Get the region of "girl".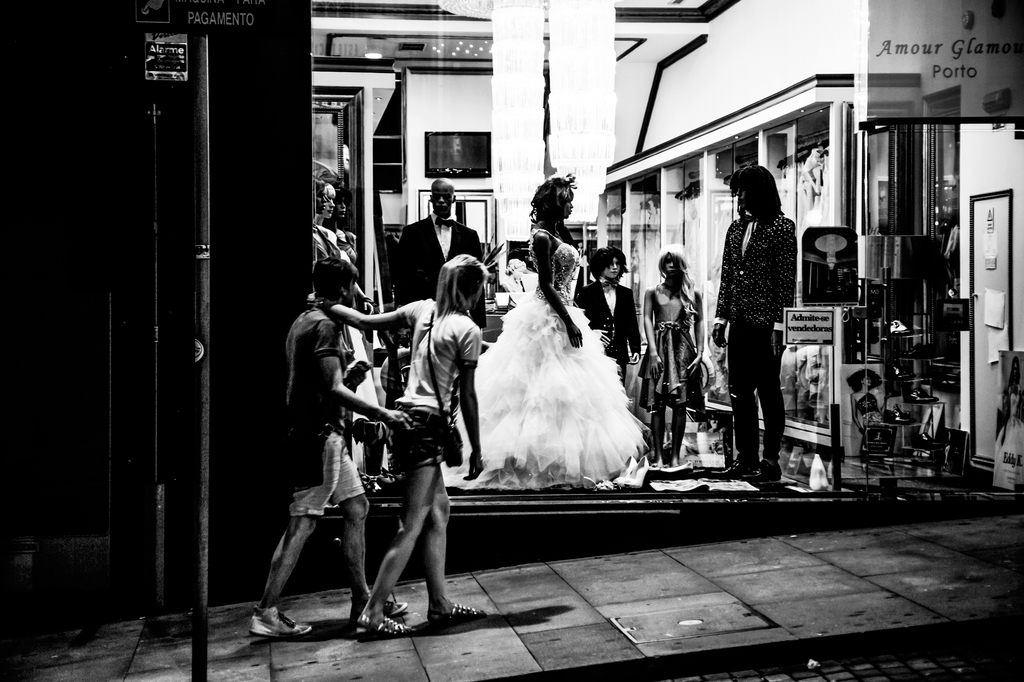
(x1=453, y1=175, x2=641, y2=484).
